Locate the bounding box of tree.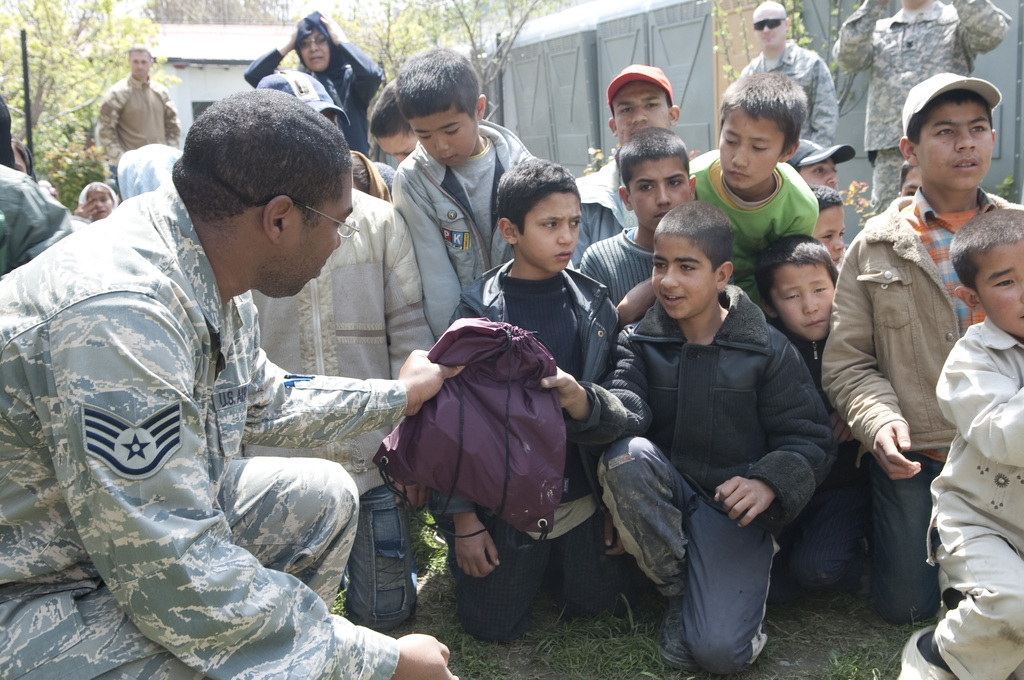
Bounding box: bbox=(318, 0, 572, 130).
